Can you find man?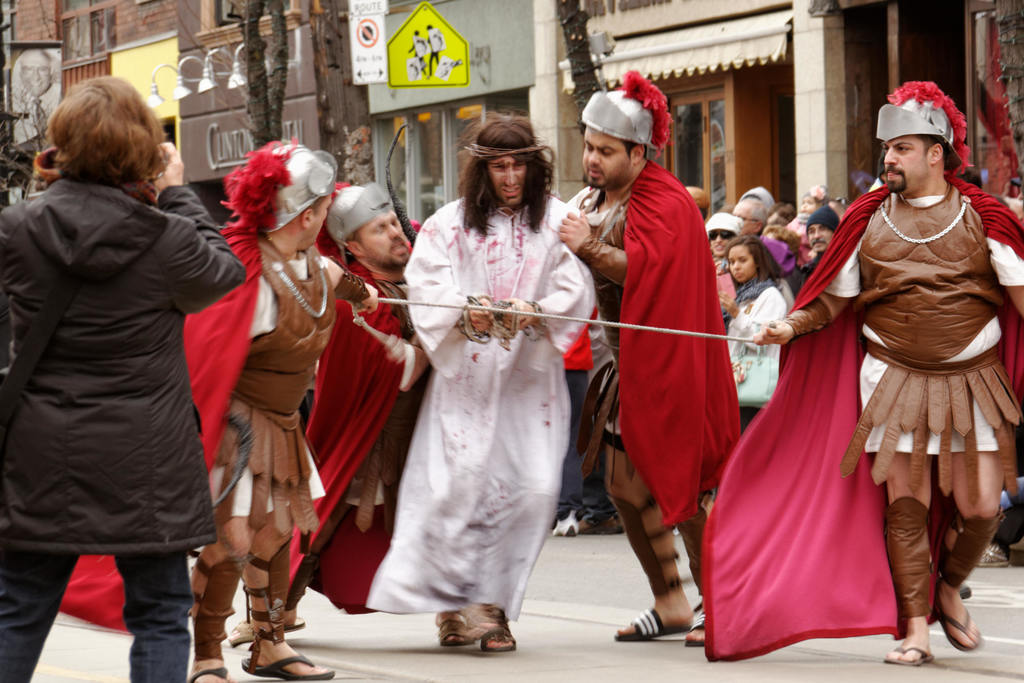
Yes, bounding box: box=[735, 194, 767, 238].
